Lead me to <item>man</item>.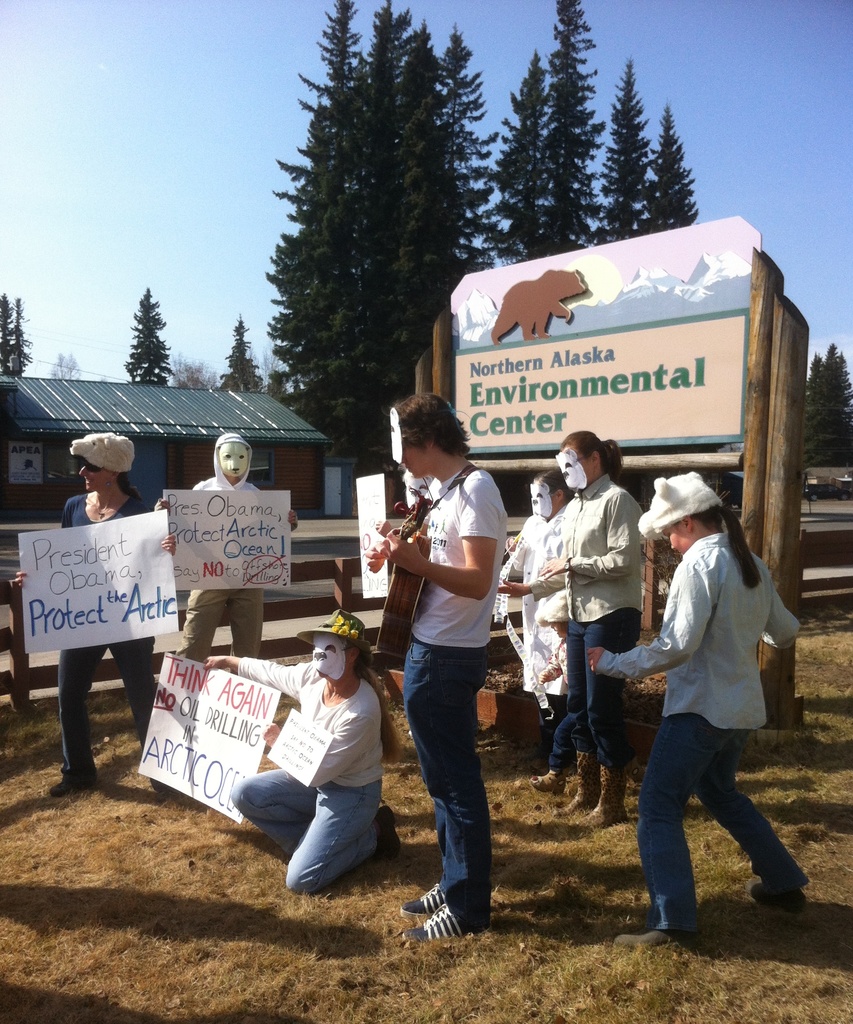
Lead to crop(158, 428, 302, 664).
